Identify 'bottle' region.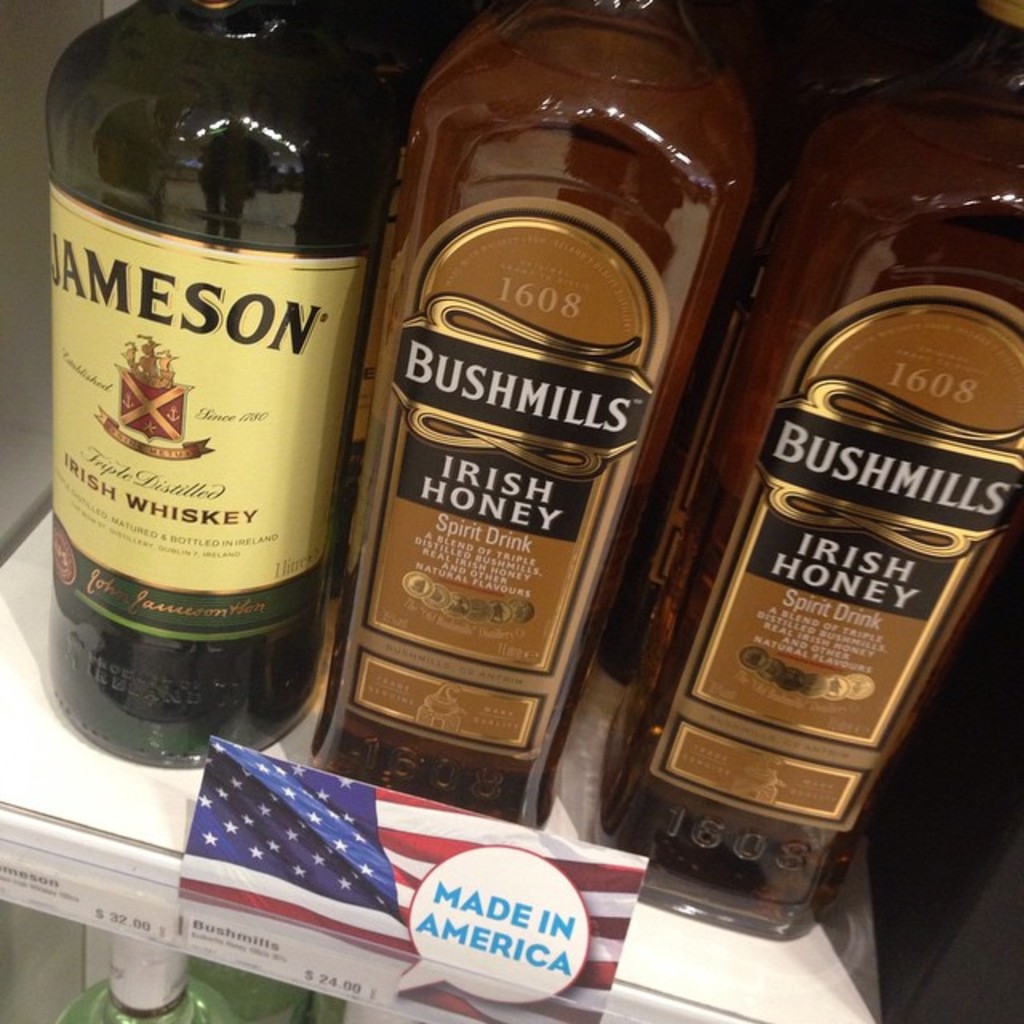
Region: locate(307, 0, 773, 838).
